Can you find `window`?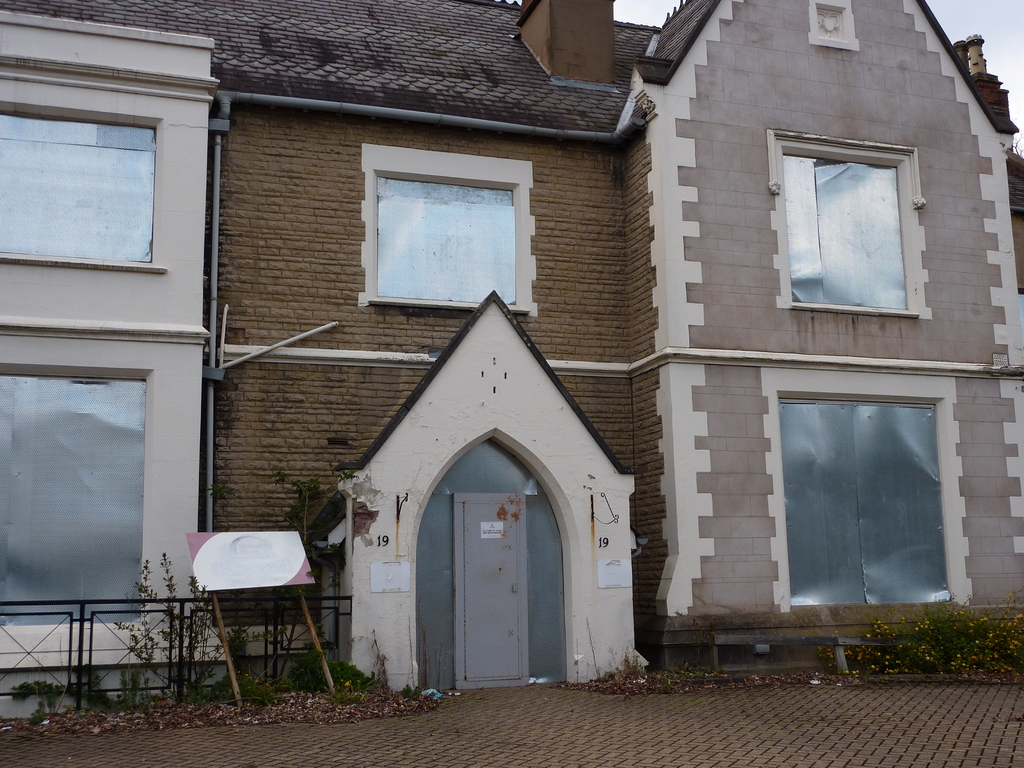
Yes, bounding box: (left=0, top=104, right=161, bottom=263).
